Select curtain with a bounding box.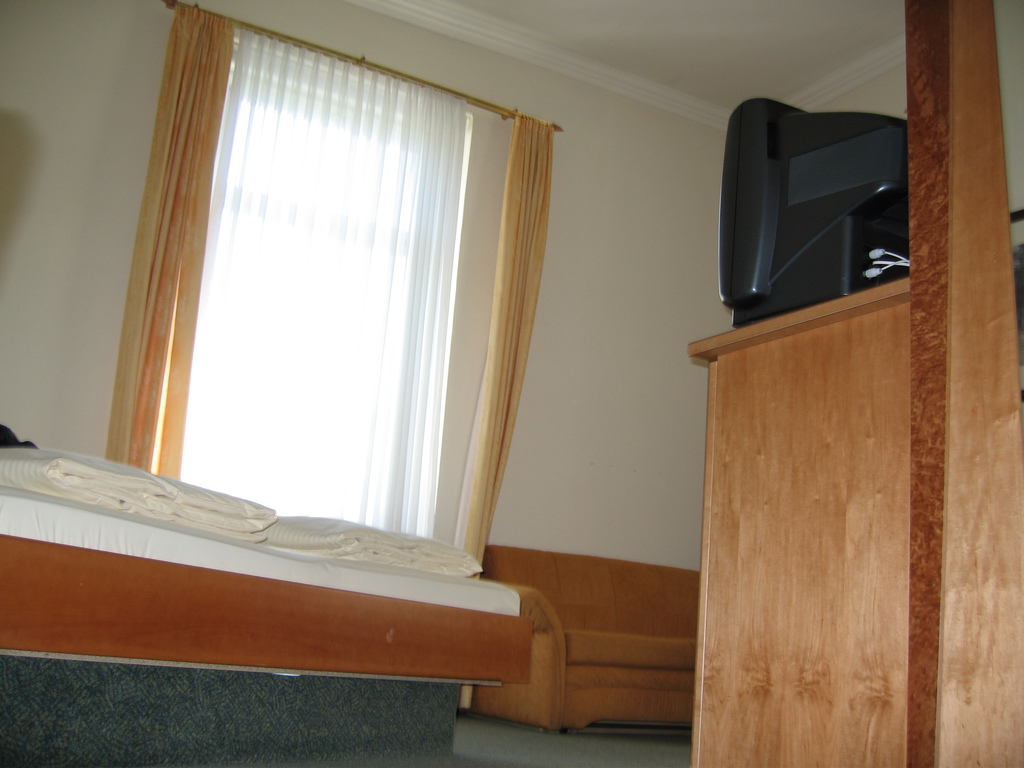
detection(97, 0, 207, 468).
